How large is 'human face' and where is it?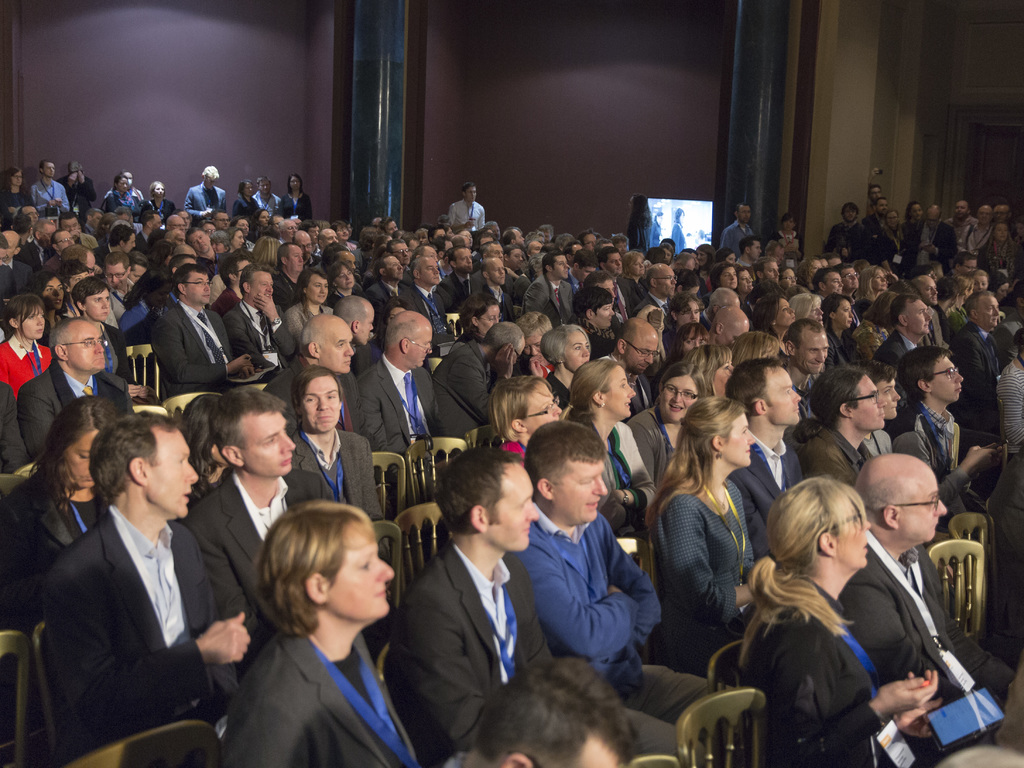
Bounding box: [left=713, top=357, right=734, bottom=396].
